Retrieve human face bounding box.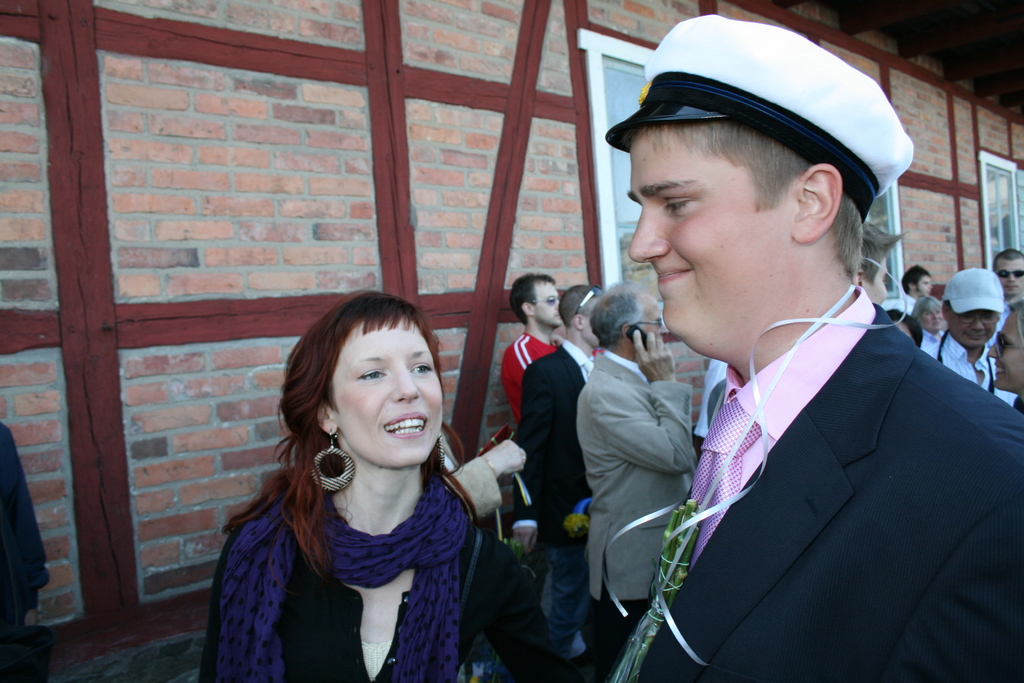
Bounding box: [625, 120, 788, 354].
